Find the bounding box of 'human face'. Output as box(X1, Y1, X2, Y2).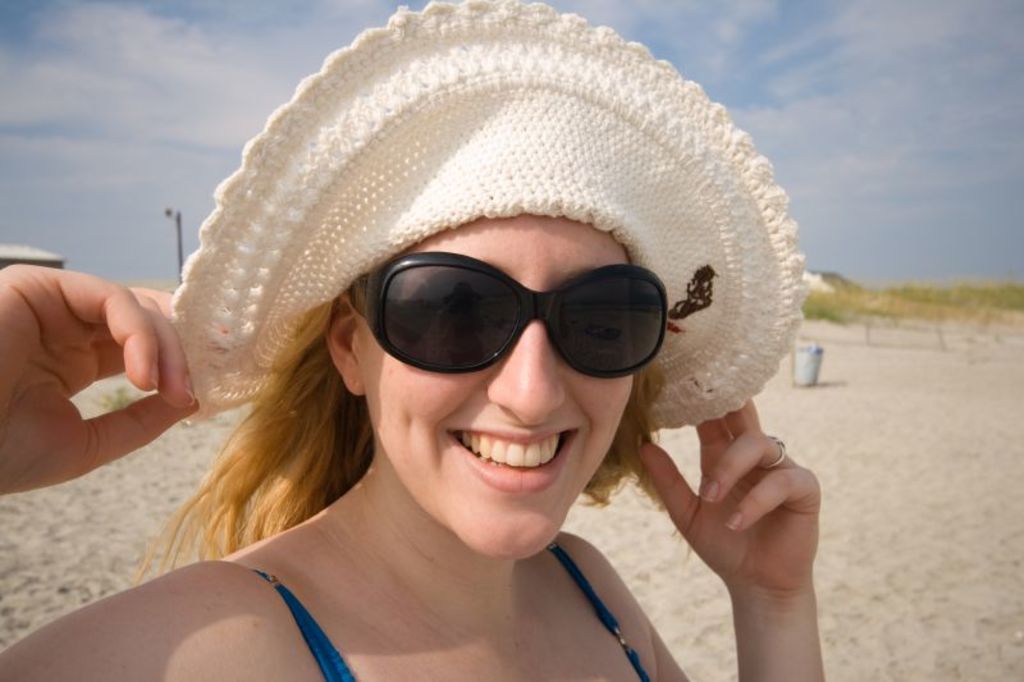
box(349, 212, 668, 559).
